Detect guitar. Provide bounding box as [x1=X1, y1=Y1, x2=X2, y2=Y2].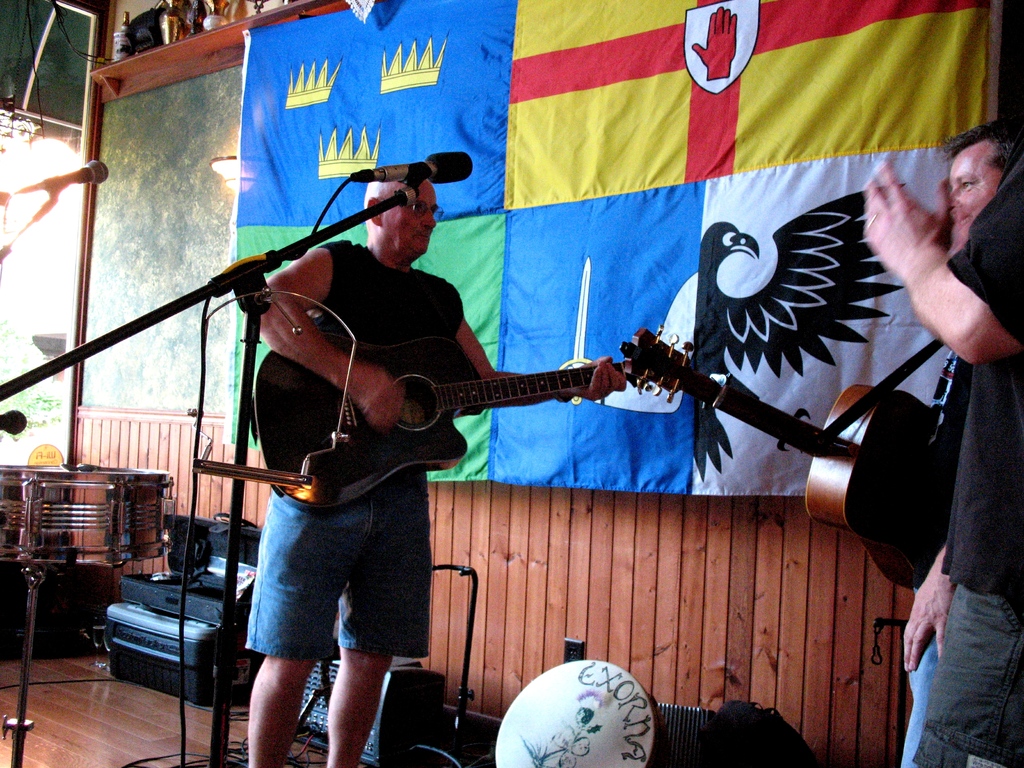
[x1=613, y1=321, x2=957, y2=585].
